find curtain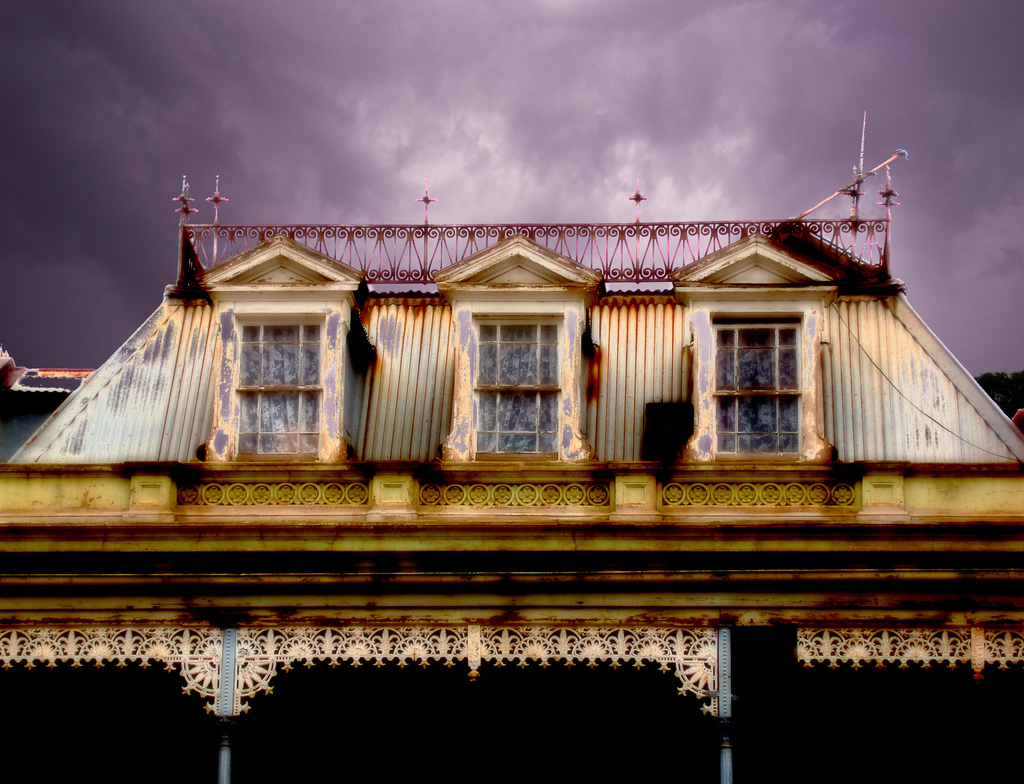
(579, 295, 690, 461)
